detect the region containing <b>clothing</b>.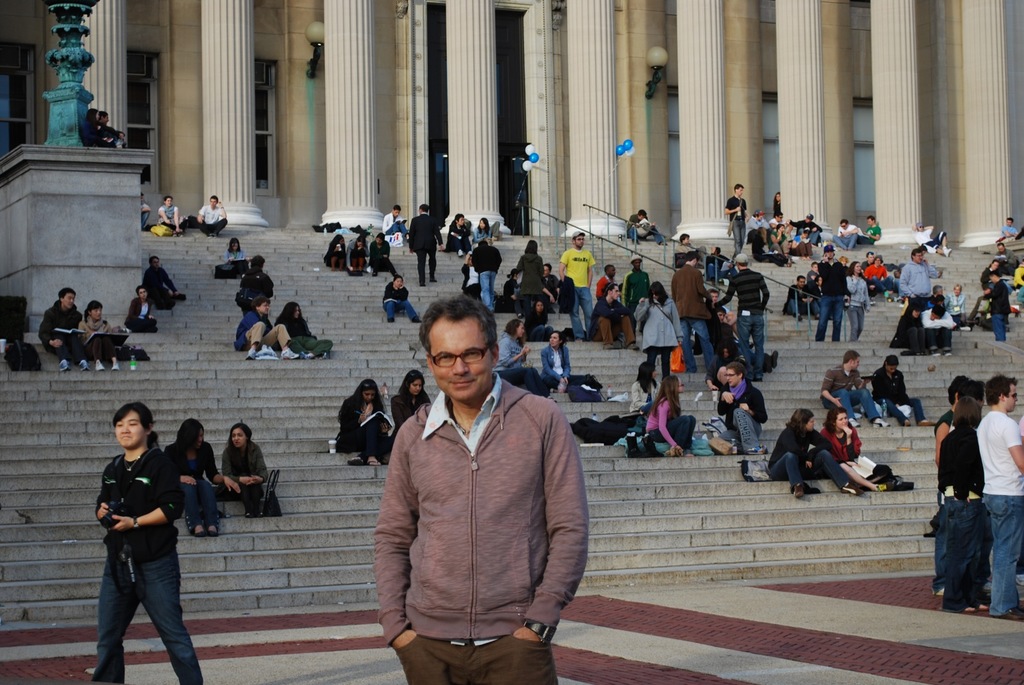
(x1=161, y1=441, x2=226, y2=524).
